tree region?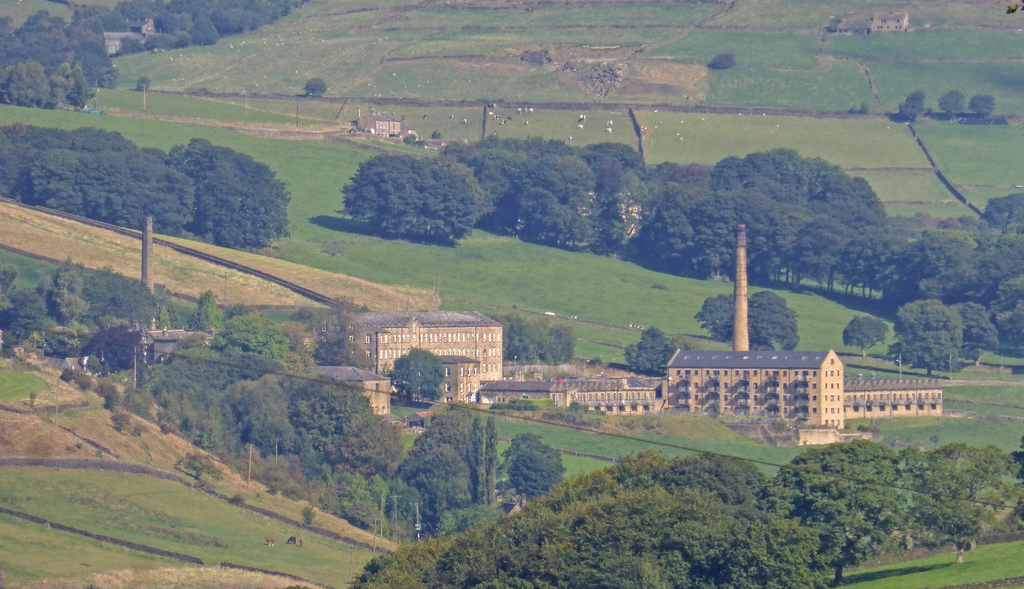
l=848, t=239, r=889, b=294
